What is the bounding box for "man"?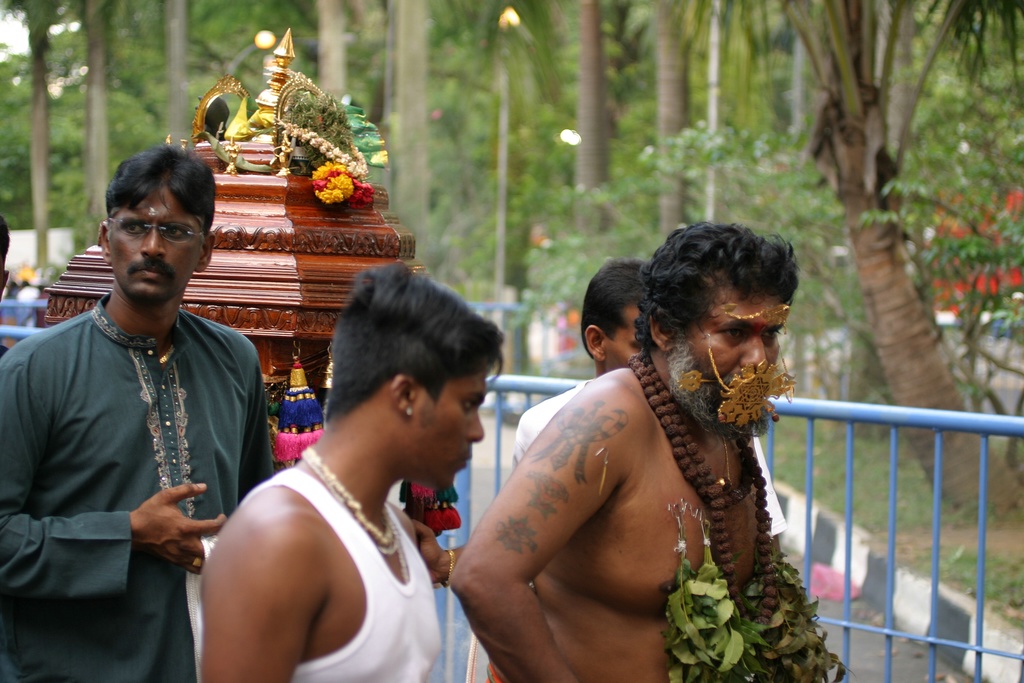
bbox=[440, 204, 840, 682].
